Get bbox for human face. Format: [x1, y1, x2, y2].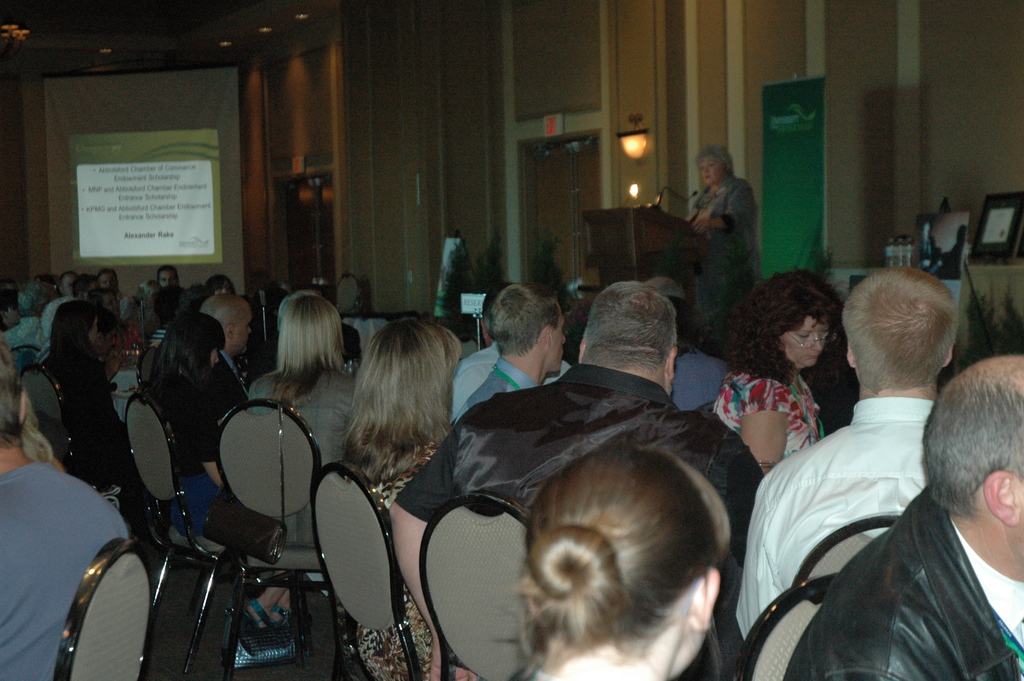
[784, 316, 826, 367].
